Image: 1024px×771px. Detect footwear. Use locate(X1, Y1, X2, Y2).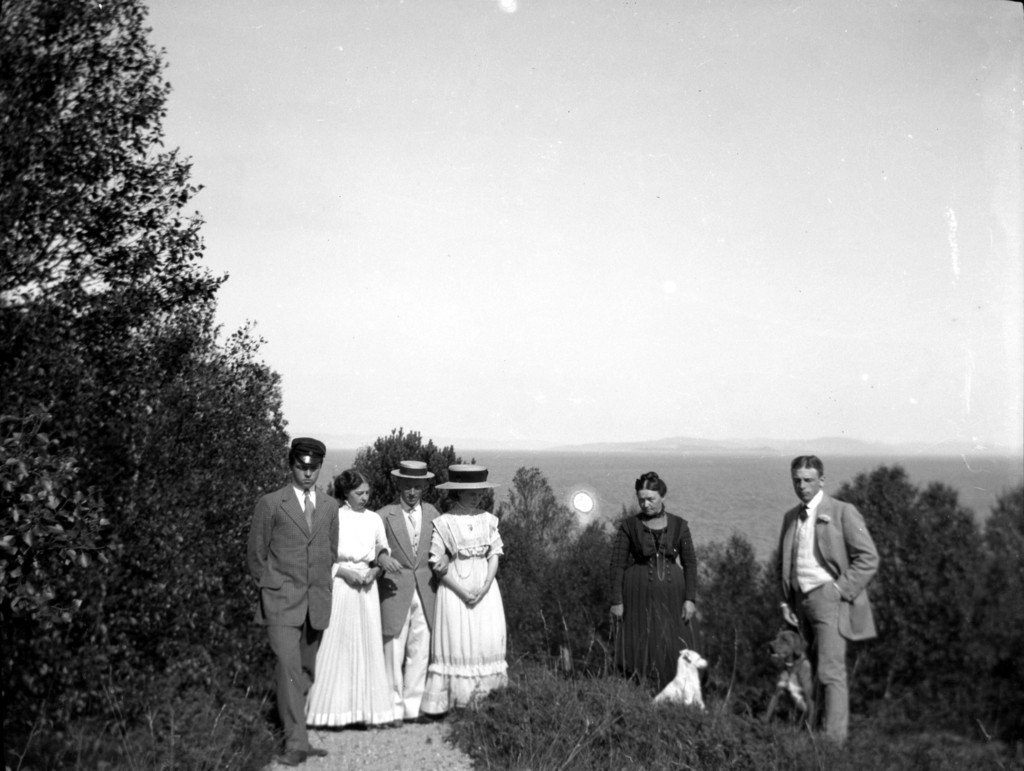
locate(277, 747, 302, 768).
